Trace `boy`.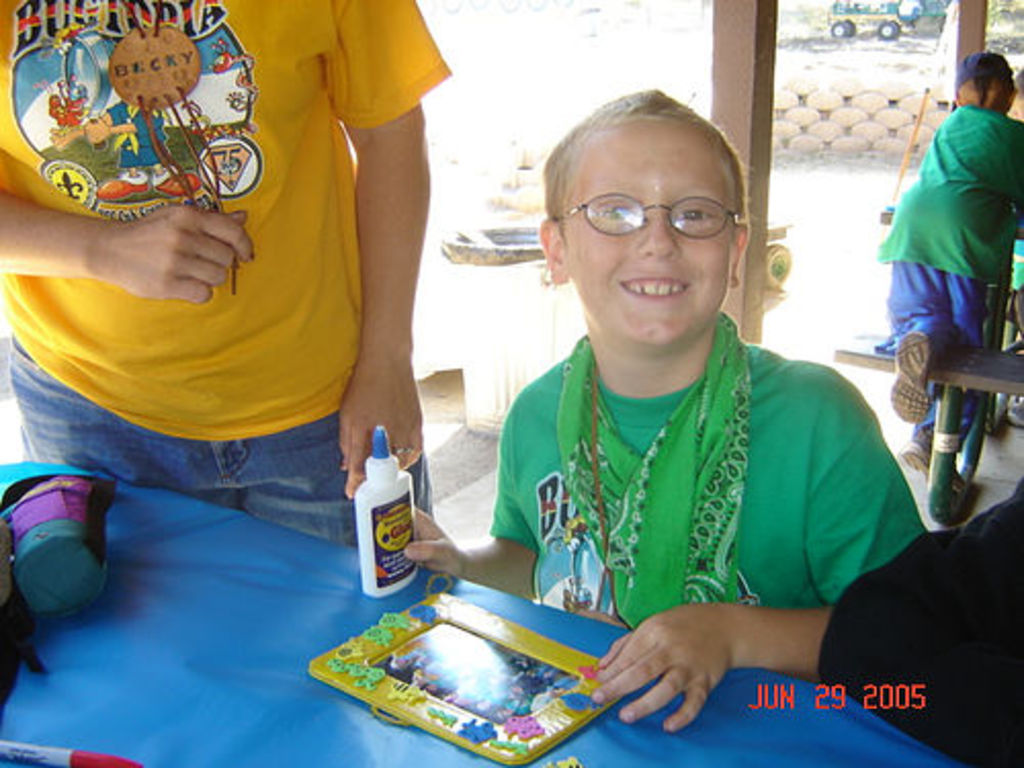
Traced to [877,49,1022,473].
